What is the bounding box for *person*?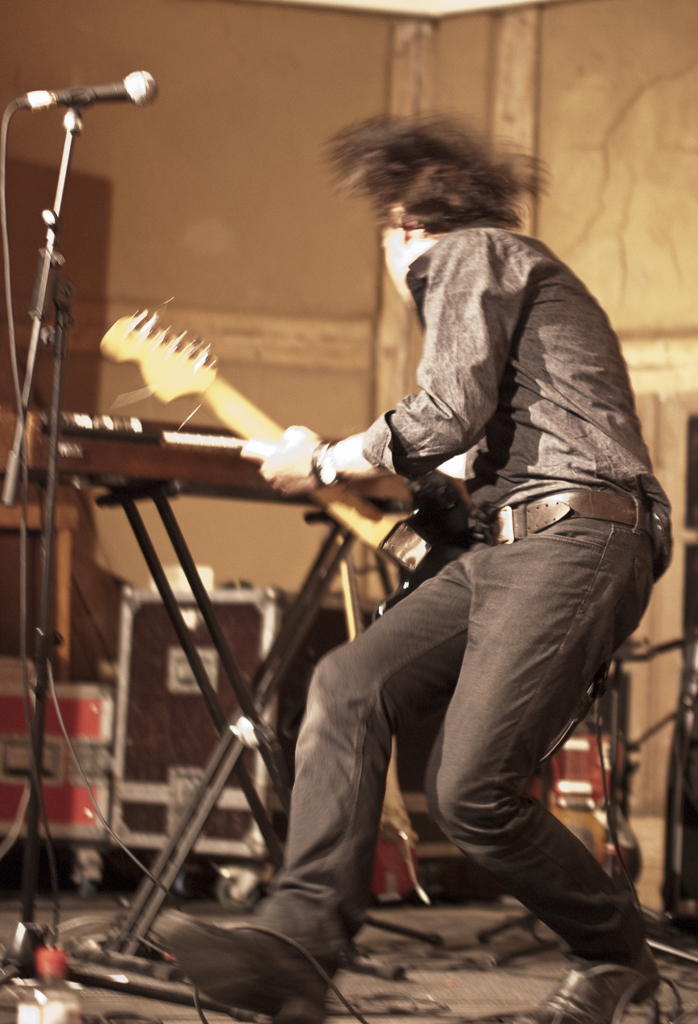
(146,93,647,957).
